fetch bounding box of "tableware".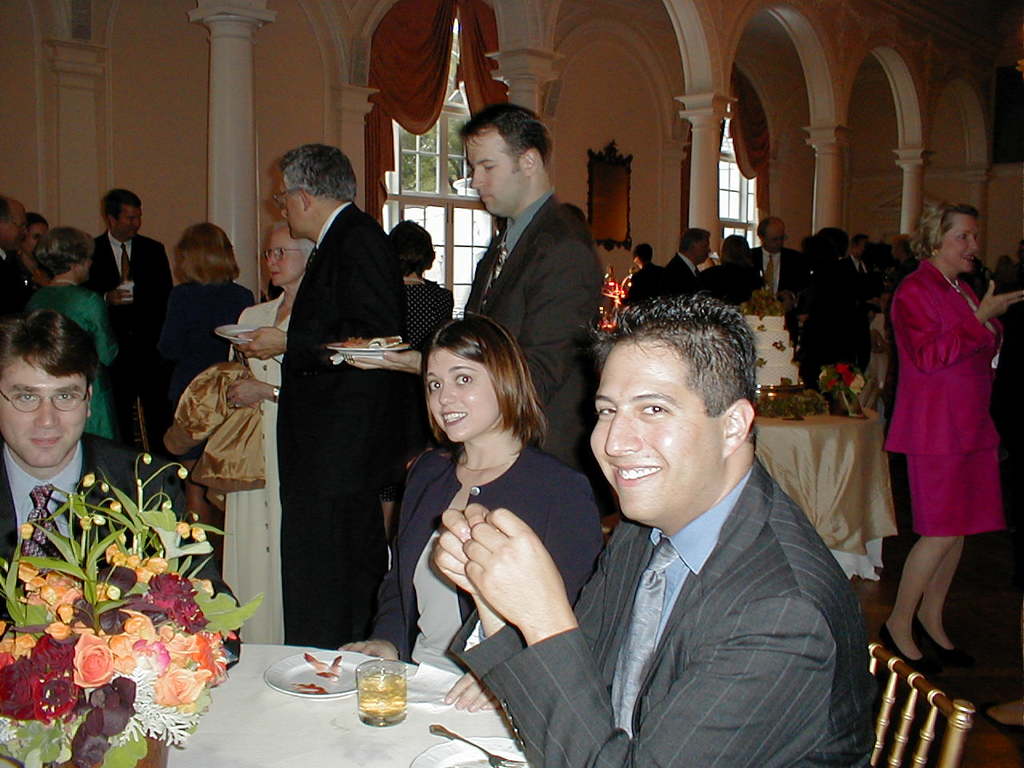
Bbox: BBox(412, 736, 528, 767).
